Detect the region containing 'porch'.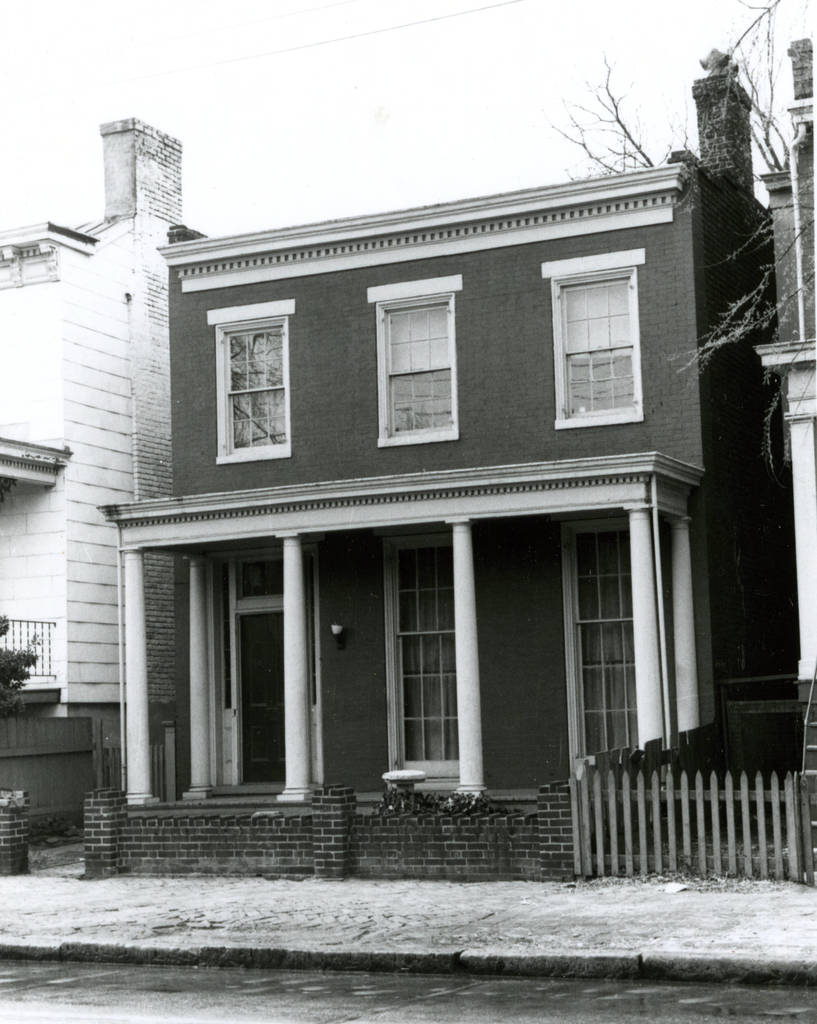
0, 610, 57, 692.
